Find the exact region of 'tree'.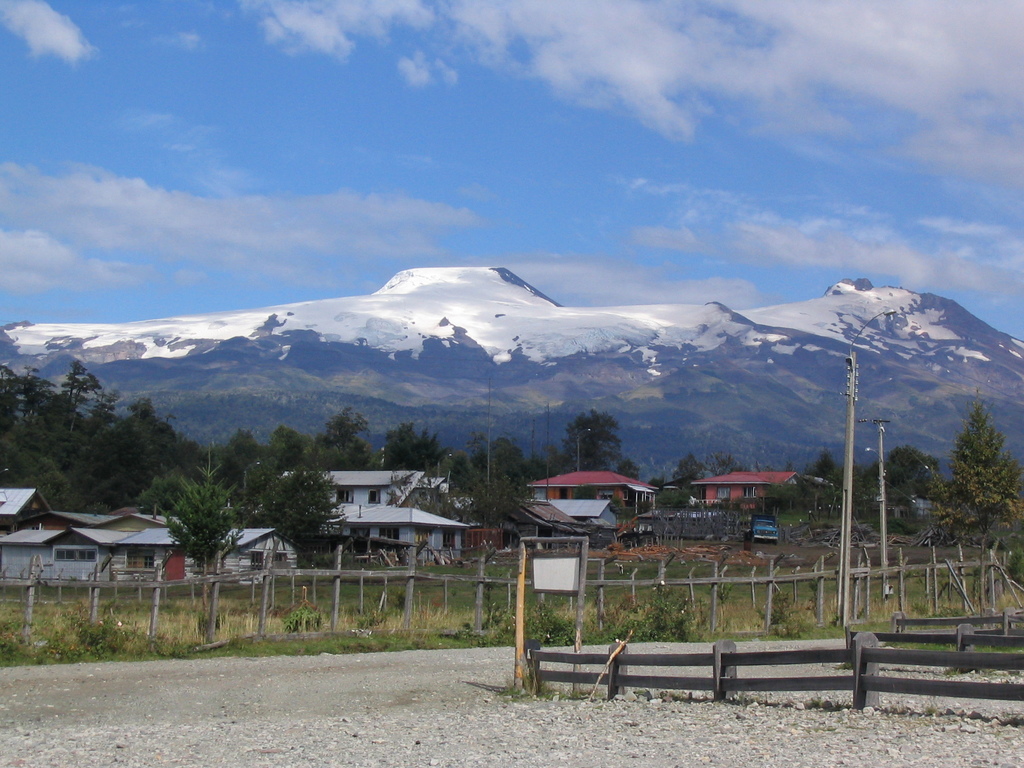
Exact region: left=313, top=407, right=378, bottom=455.
